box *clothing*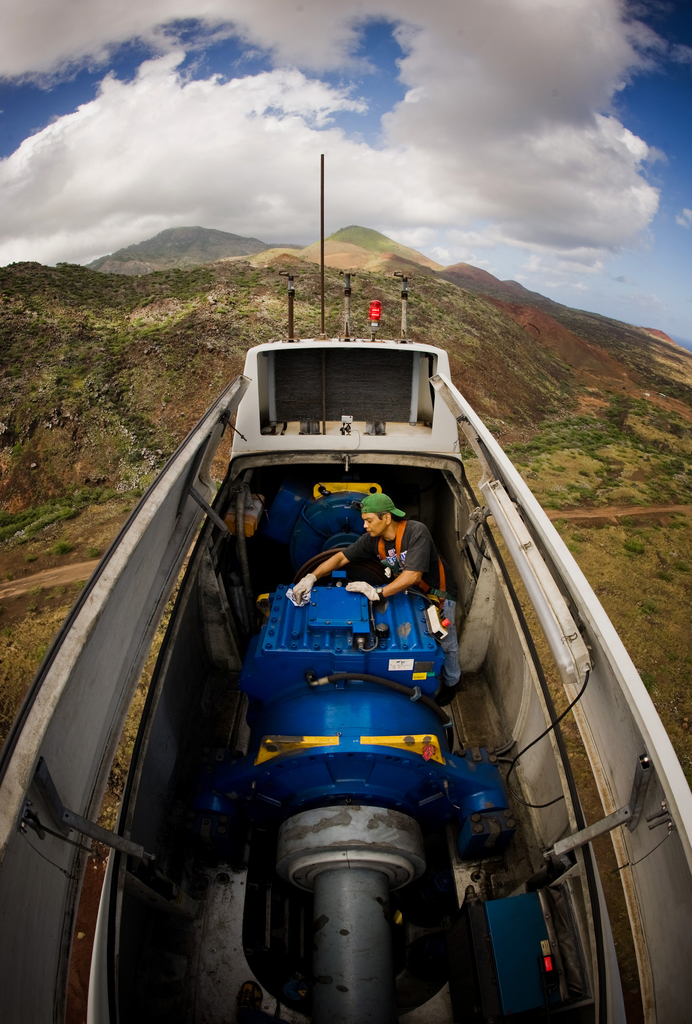
detection(335, 513, 451, 601)
